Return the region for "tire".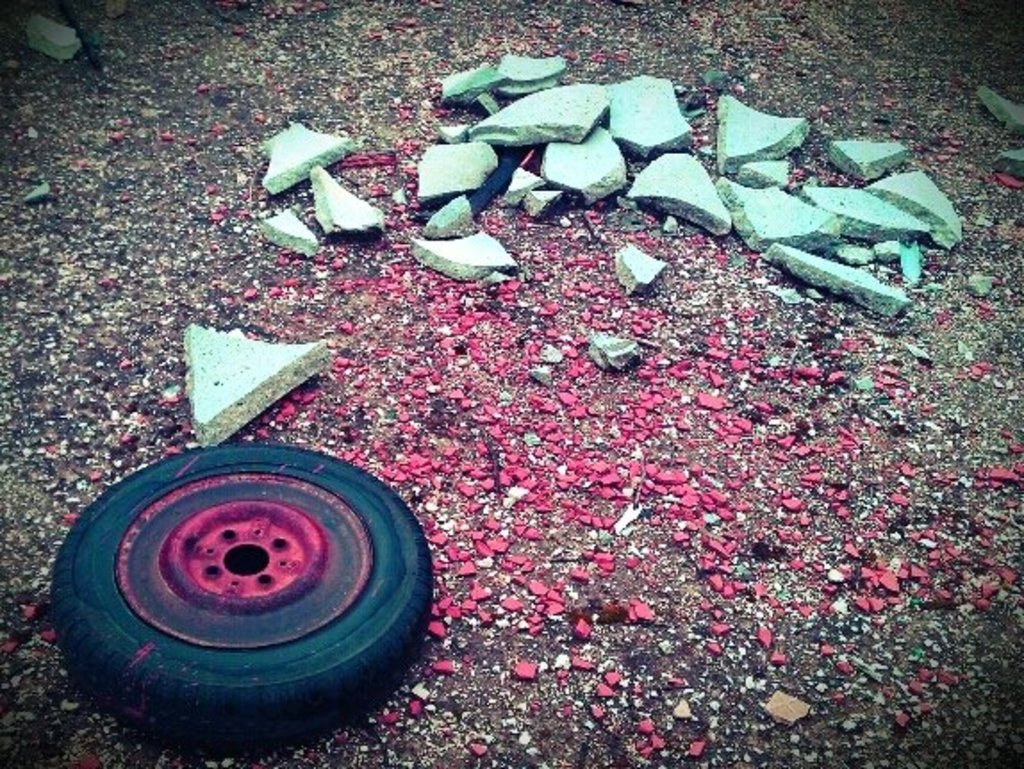
select_region(34, 437, 448, 746).
